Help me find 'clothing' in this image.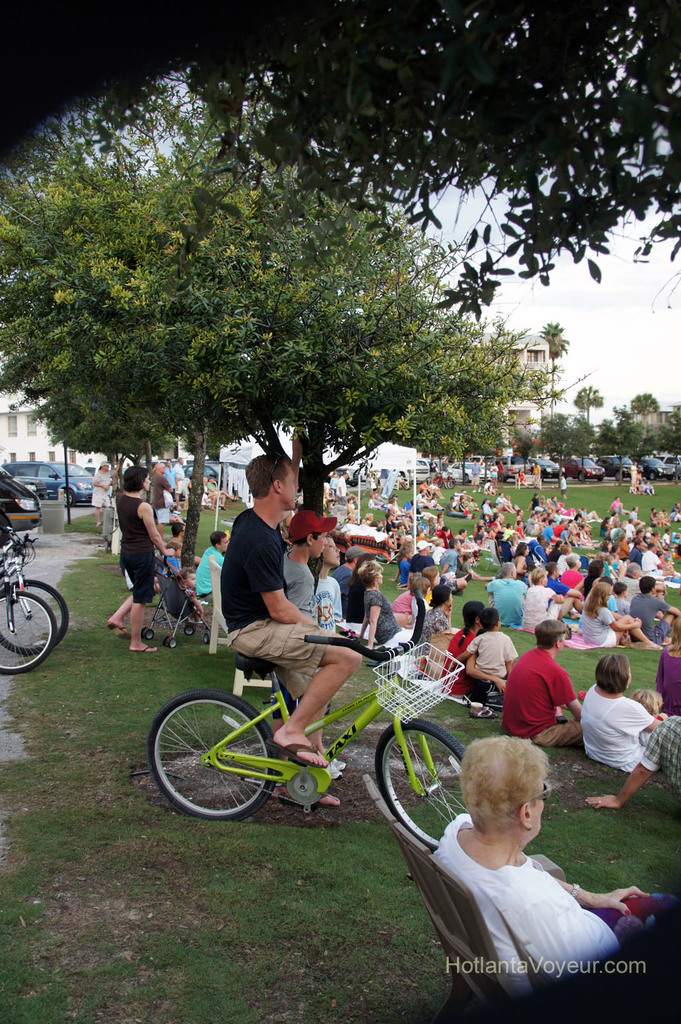
Found it: {"left": 149, "top": 473, "right": 170, "bottom": 522}.
